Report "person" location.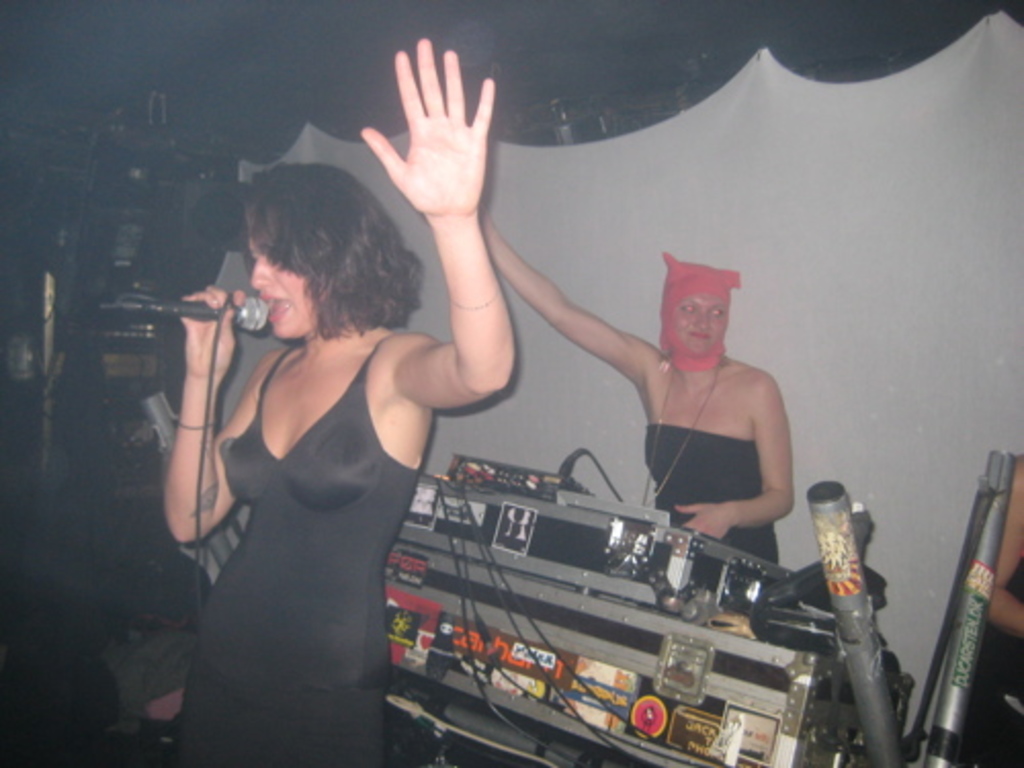
Report: 604/236/811/588.
